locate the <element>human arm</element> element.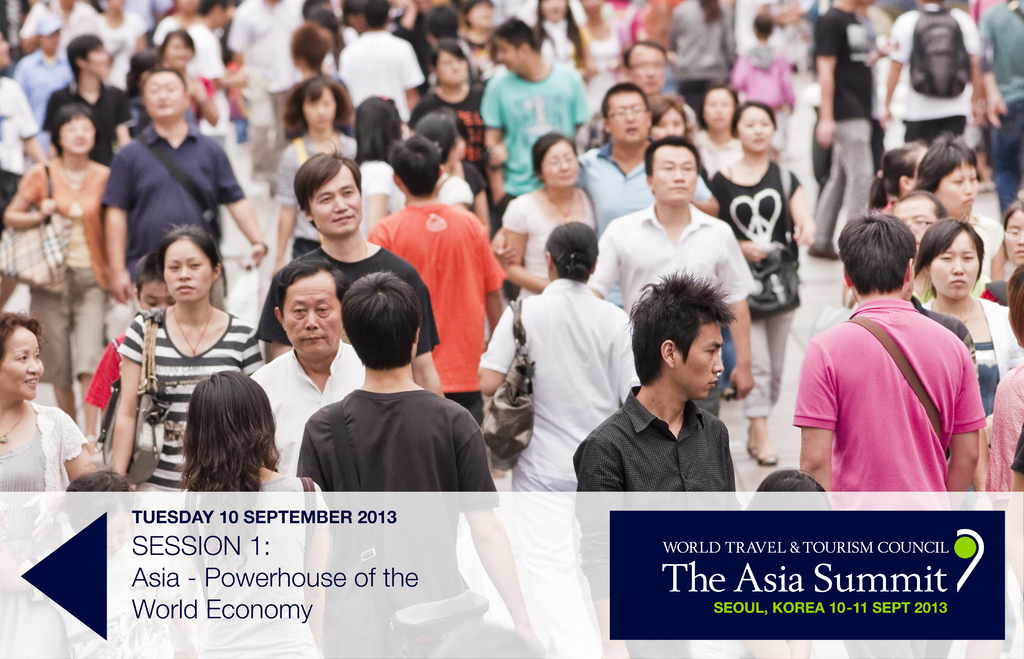
Element bbox: [x1=58, y1=408, x2=89, y2=487].
